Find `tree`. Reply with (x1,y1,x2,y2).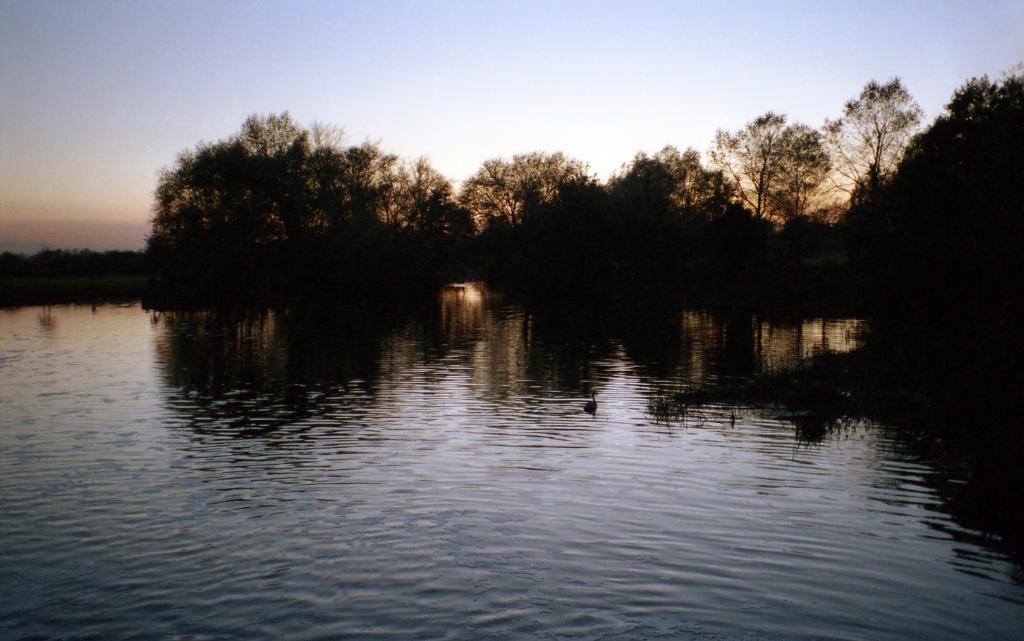
(600,142,756,221).
